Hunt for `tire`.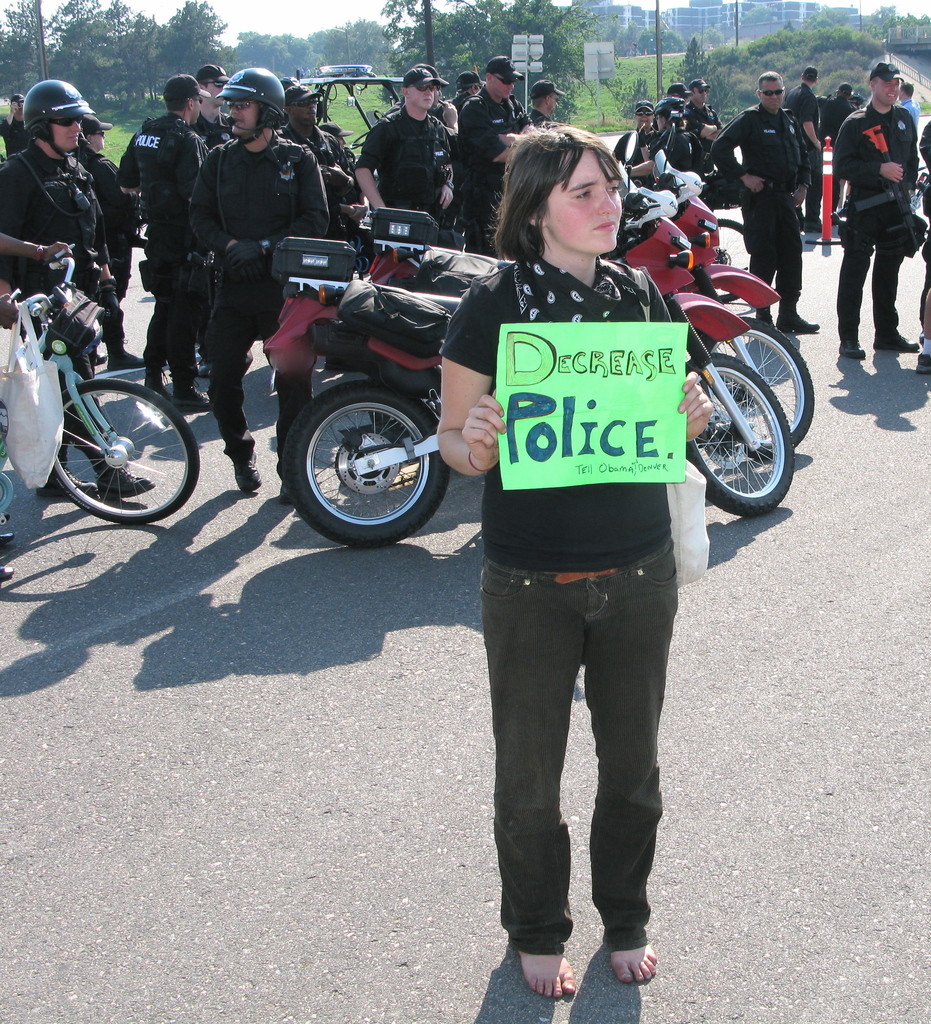
Hunted down at 693:346:796:519.
